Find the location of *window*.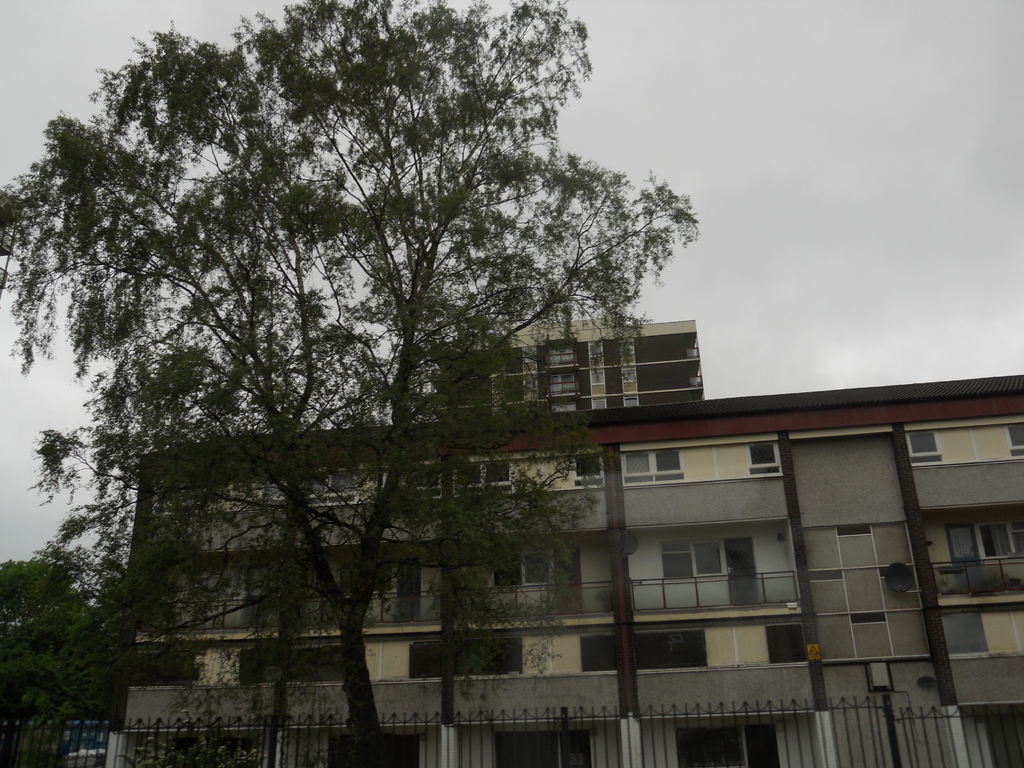
Location: pyautogui.locateOnScreen(745, 444, 785, 479).
